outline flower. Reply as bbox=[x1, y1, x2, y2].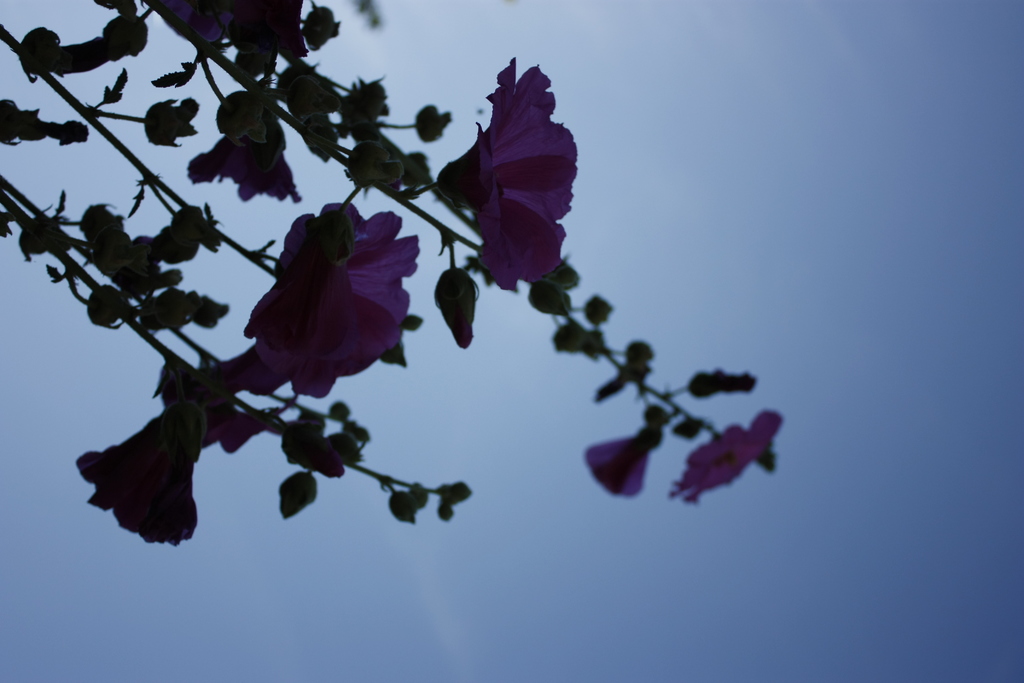
bbox=[579, 416, 656, 502].
